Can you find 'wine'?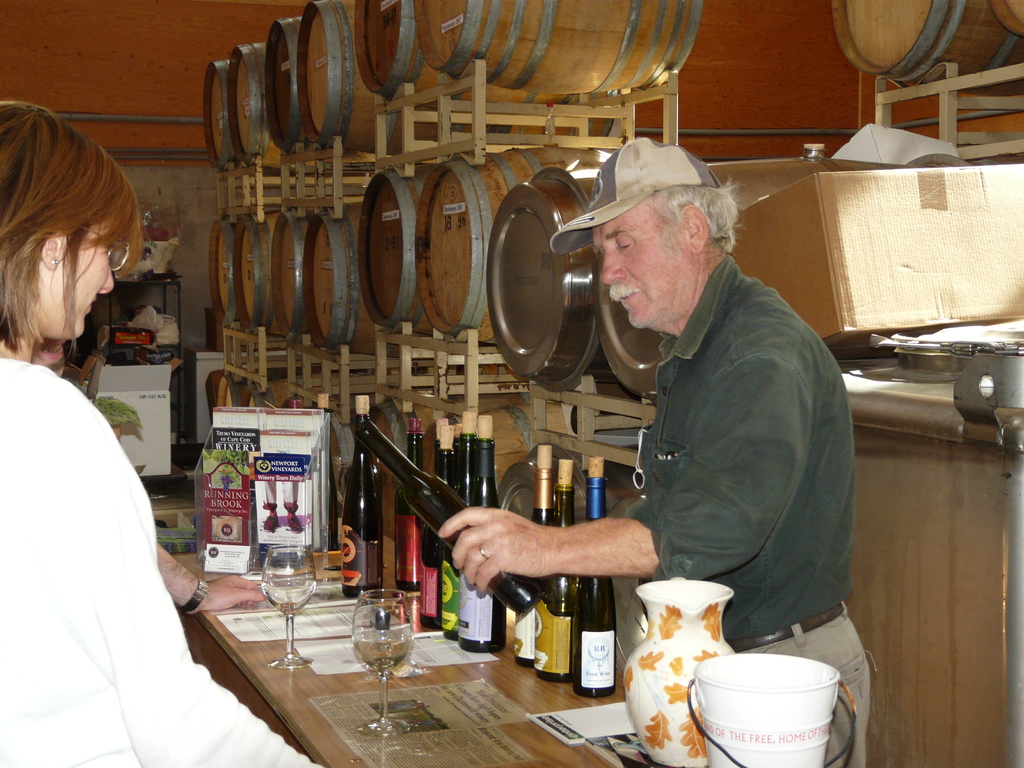
Yes, bounding box: <region>442, 440, 459, 642</region>.
